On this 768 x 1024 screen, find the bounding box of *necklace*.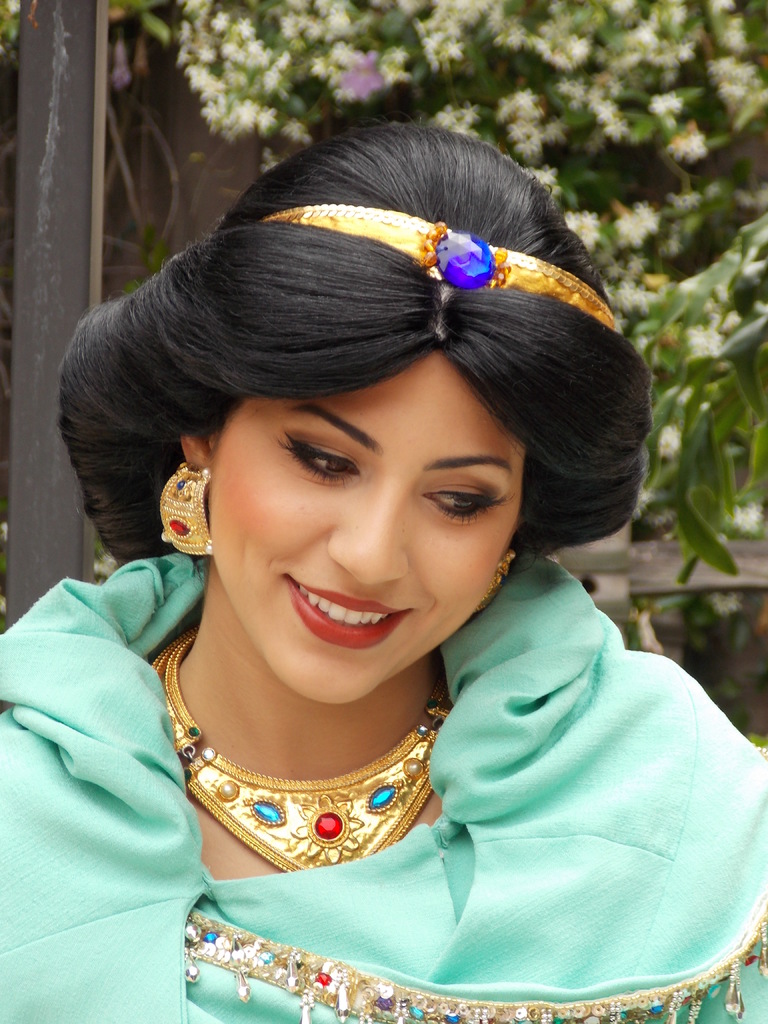
Bounding box: x1=162 y1=649 x2=460 y2=876.
